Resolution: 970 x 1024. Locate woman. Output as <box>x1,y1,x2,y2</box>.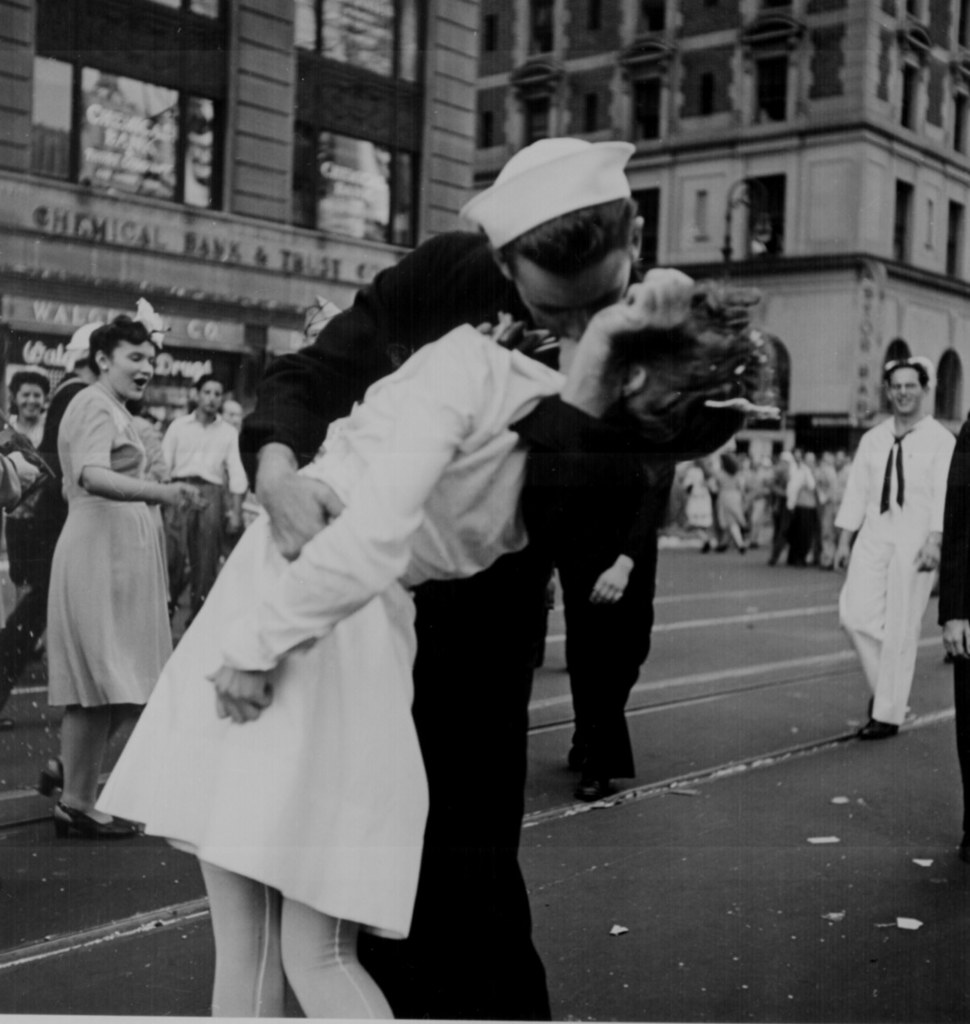
<box>23,293,210,852</box>.
